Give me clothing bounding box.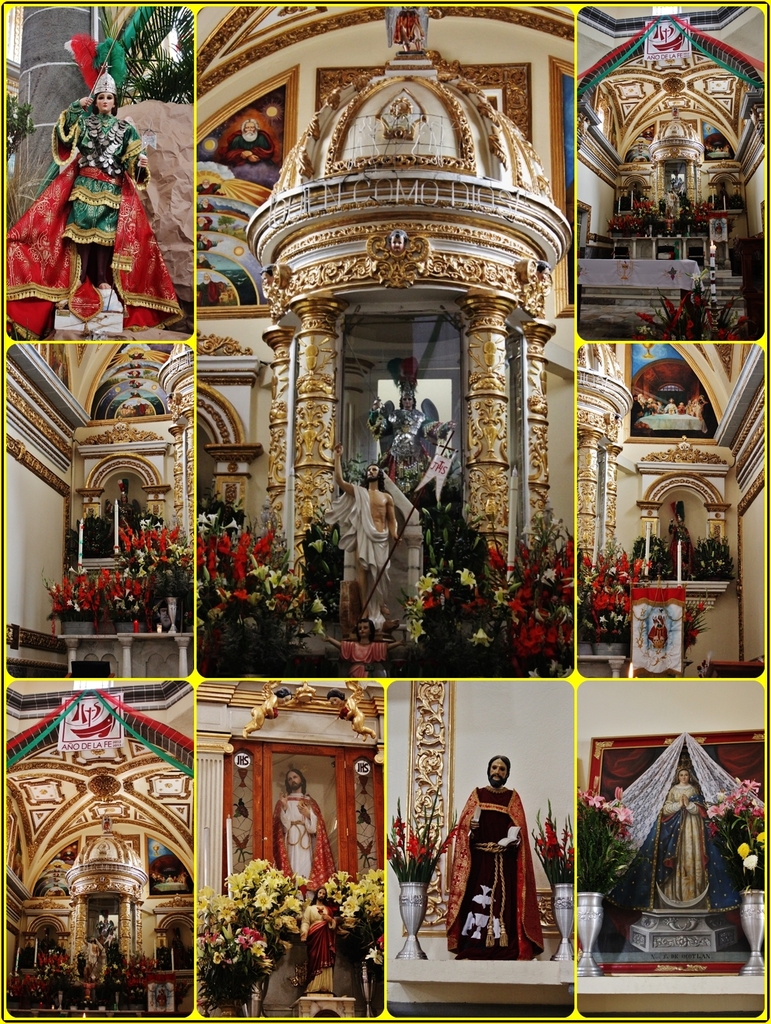
box=[129, 392, 140, 397].
